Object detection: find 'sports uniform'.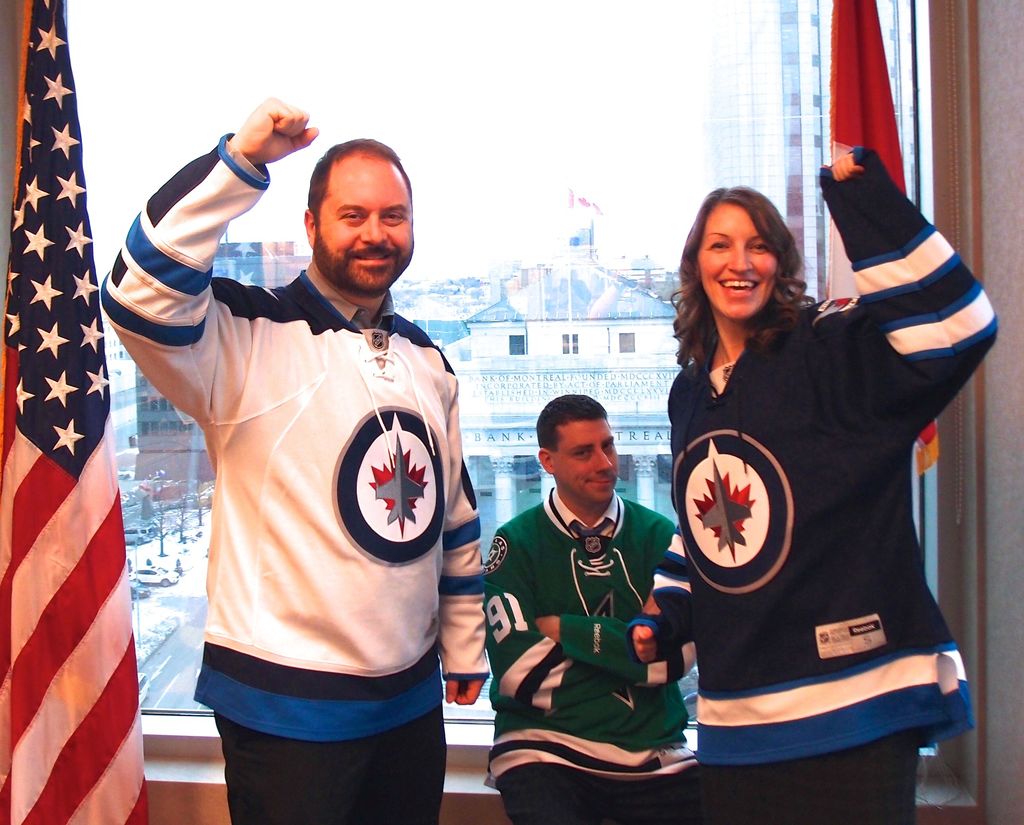
pyautogui.locateOnScreen(481, 492, 703, 783).
